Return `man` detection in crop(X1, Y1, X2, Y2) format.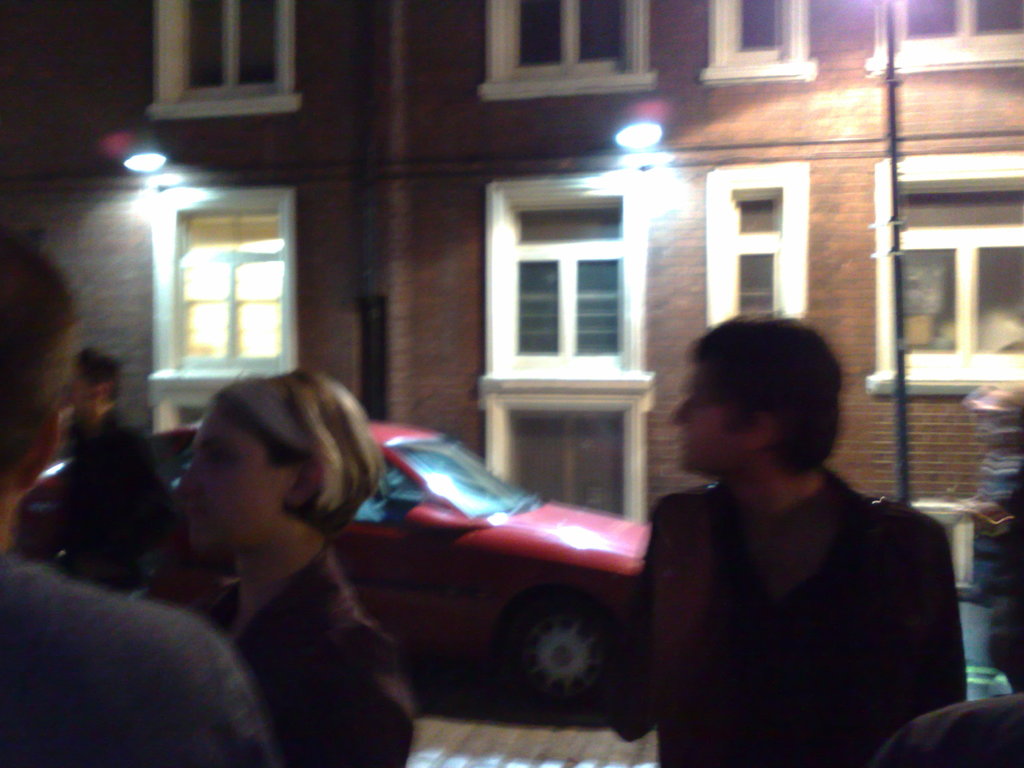
crop(622, 302, 976, 767).
